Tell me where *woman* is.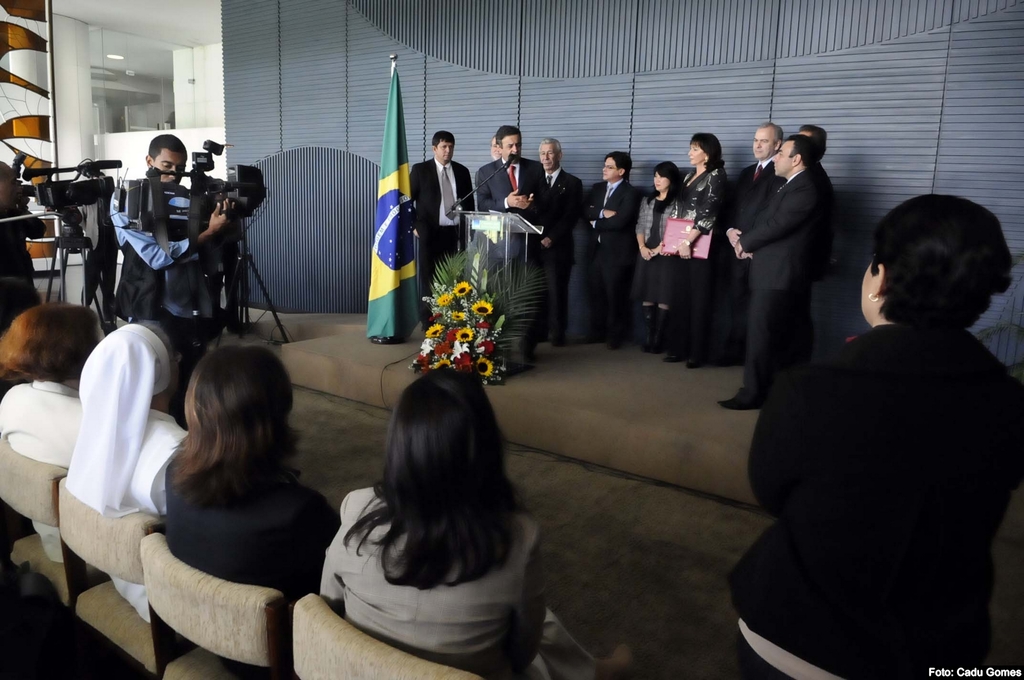
*woman* is at select_region(635, 161, 684, 359).
